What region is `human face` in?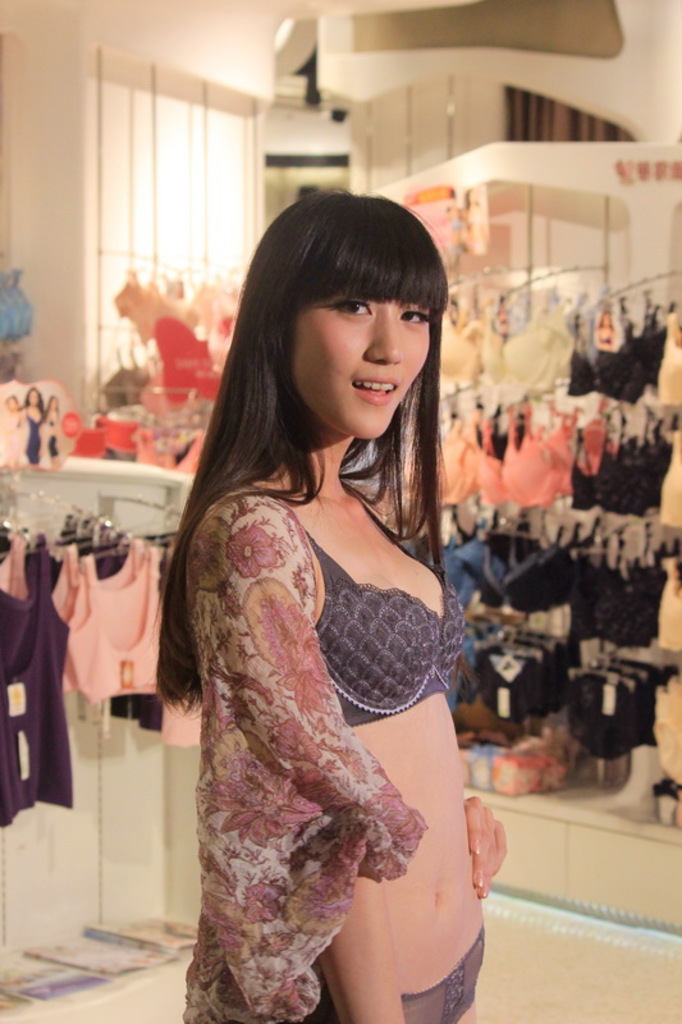
<box>5,394,22,411</box>.
